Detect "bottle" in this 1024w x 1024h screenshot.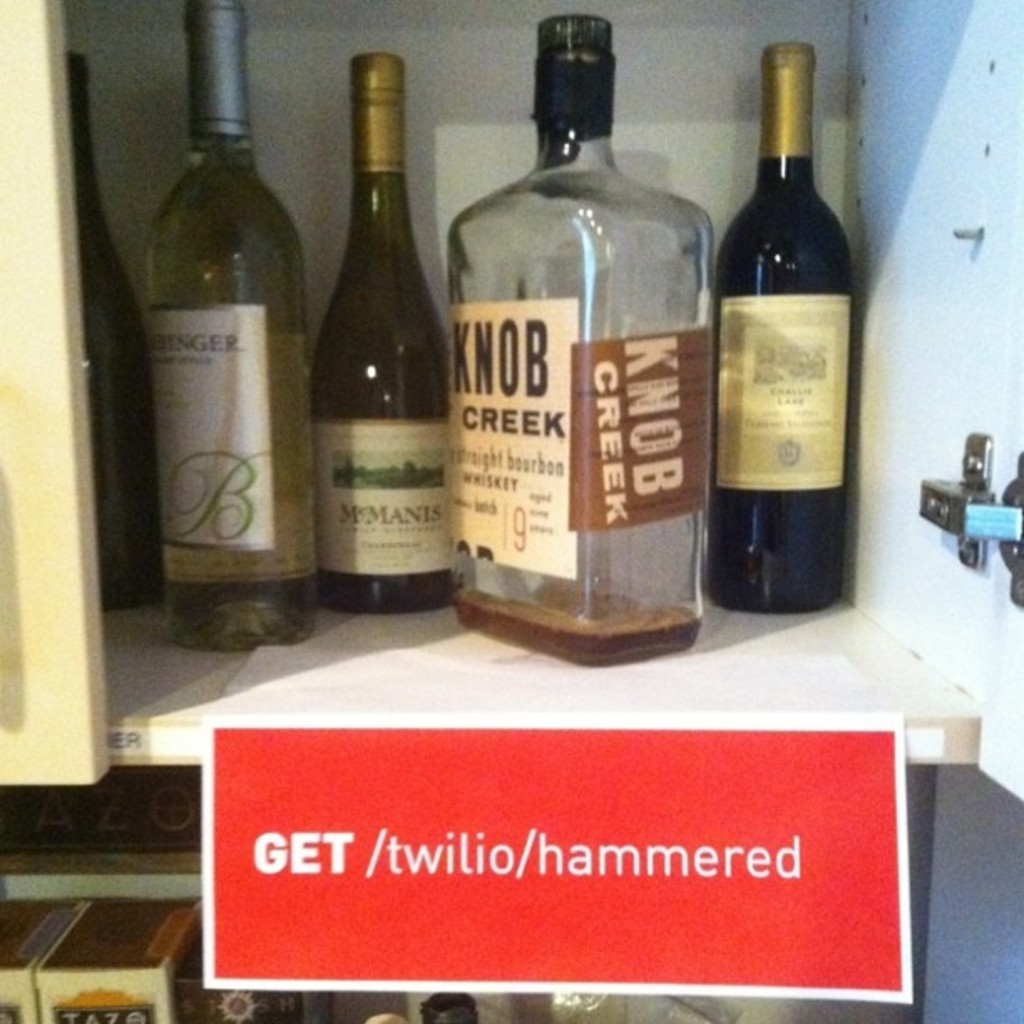
Detection: select_region(144, 0, 320, 656).
